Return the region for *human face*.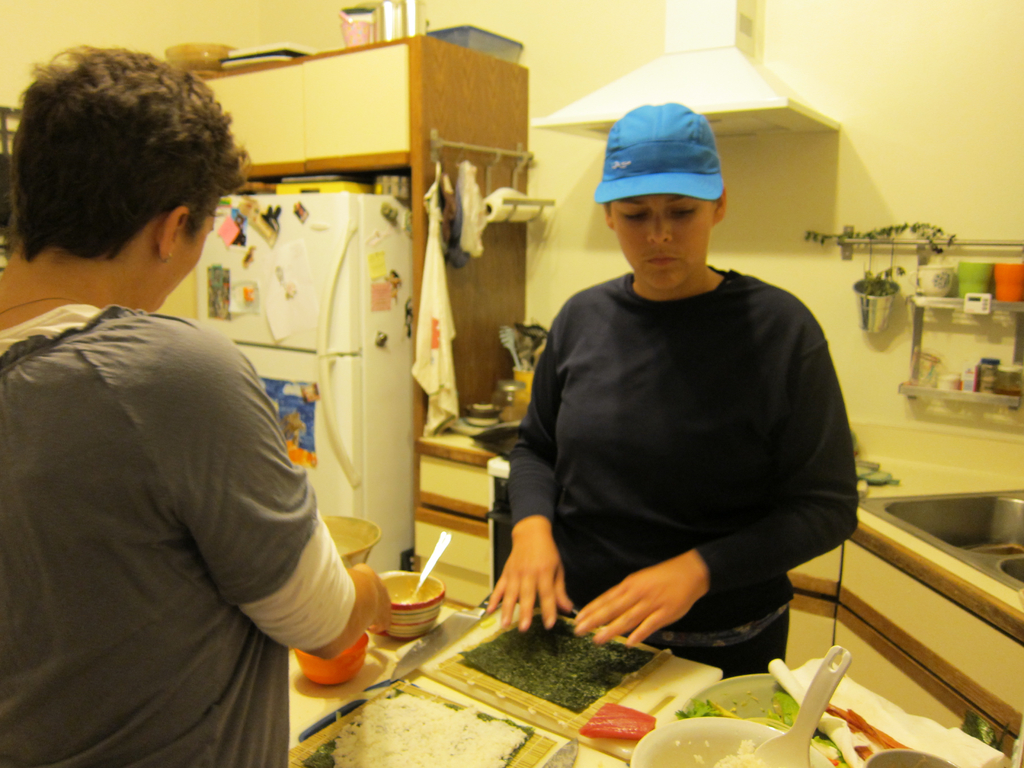
149:196:221:311.
